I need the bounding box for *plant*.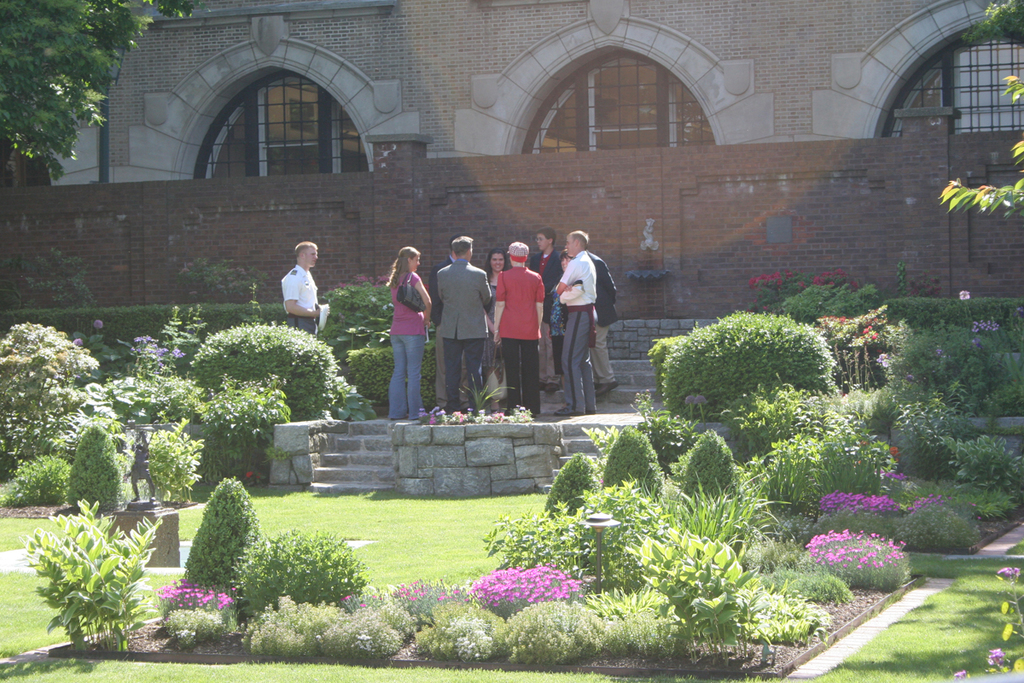
Here it is: <bbox>763, 394, 910, 528</bbox>.
